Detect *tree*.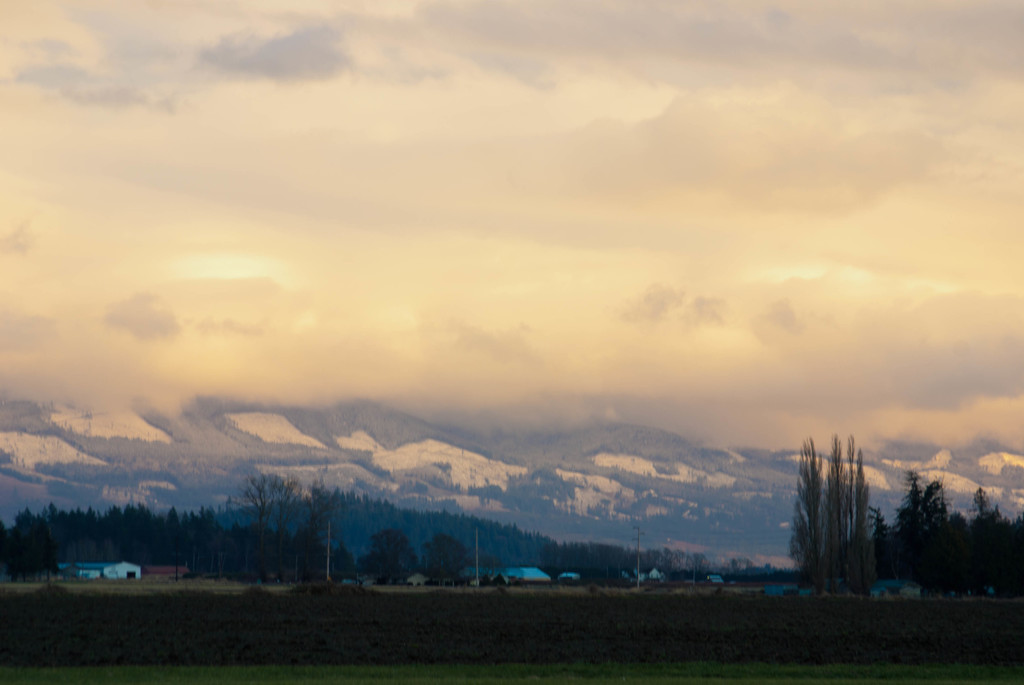
Detected at <box>420,534,476,590</box>.
